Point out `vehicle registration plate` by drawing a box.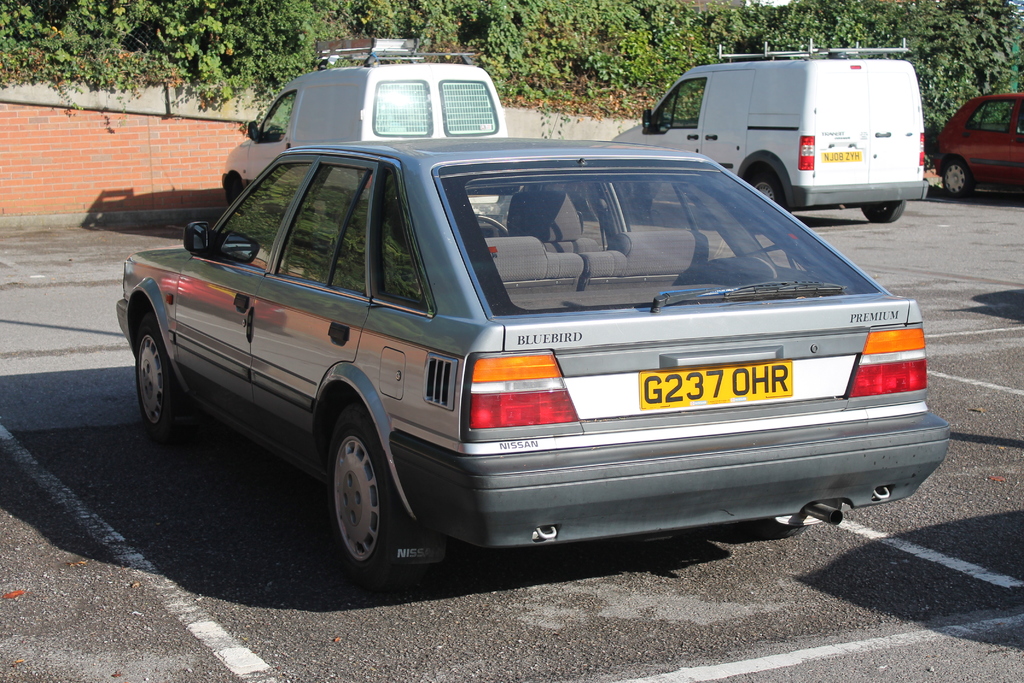
[left=638, top=361, right=794, bottom=413].
